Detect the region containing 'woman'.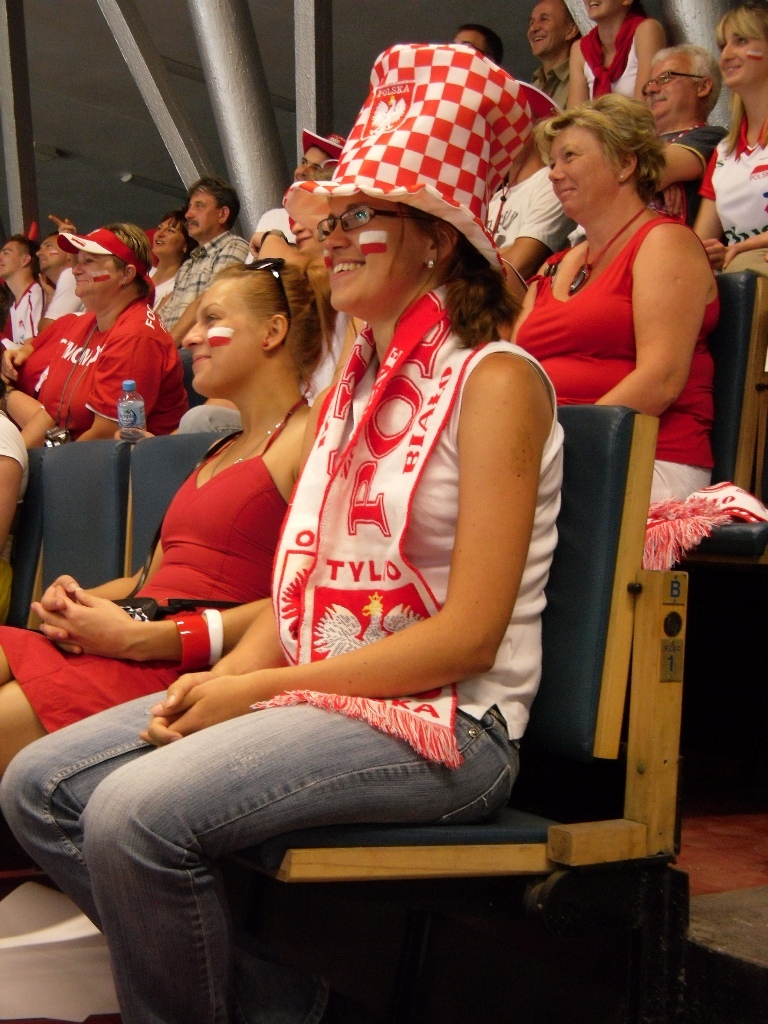
[left=0, top=41, right=564, bottom=1018].
